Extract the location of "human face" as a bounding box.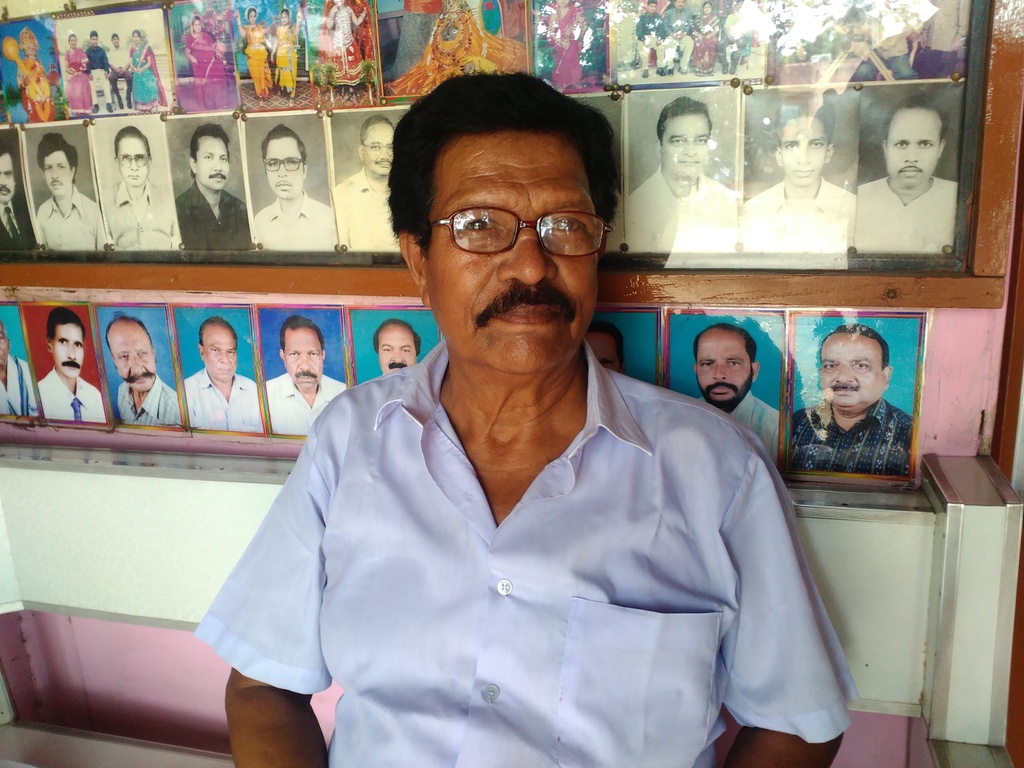
BBox(202, 323, 236, 384).
